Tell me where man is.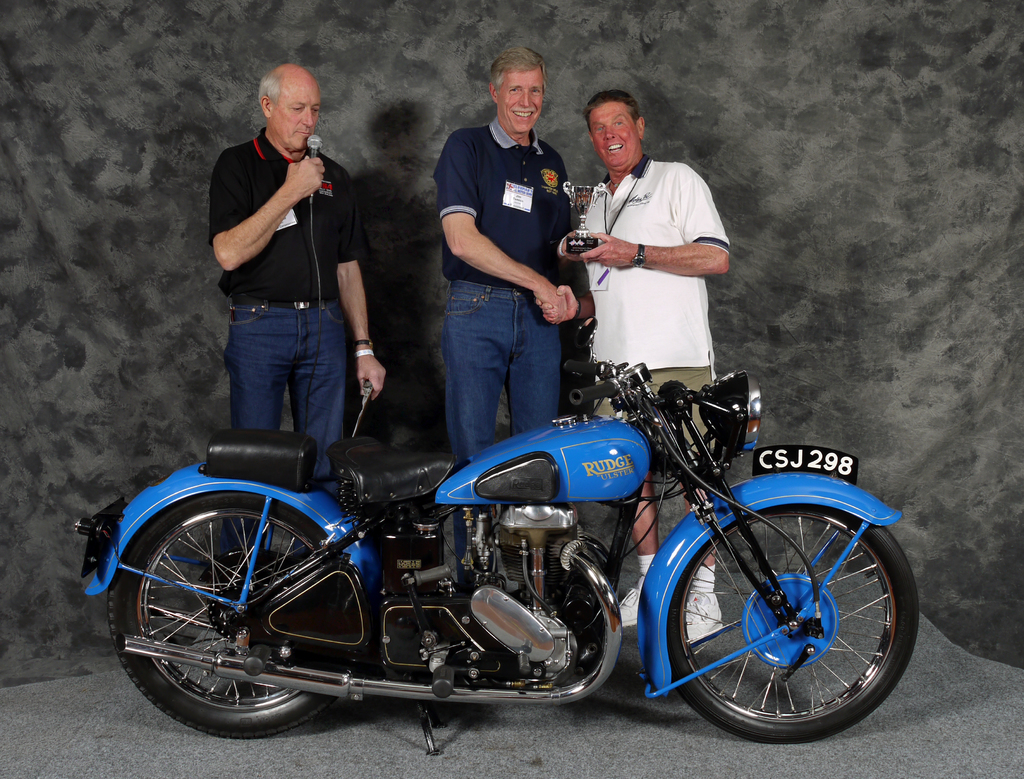
man is at region(203, 58, 391, 555).
